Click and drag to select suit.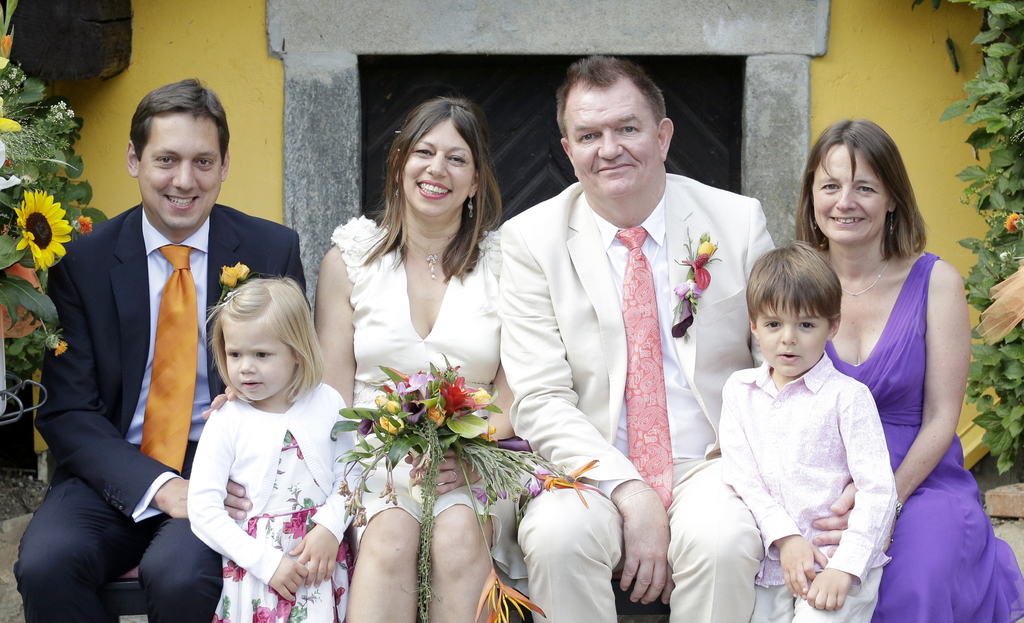
Selection: select_region(8, 203, 310, 618).
